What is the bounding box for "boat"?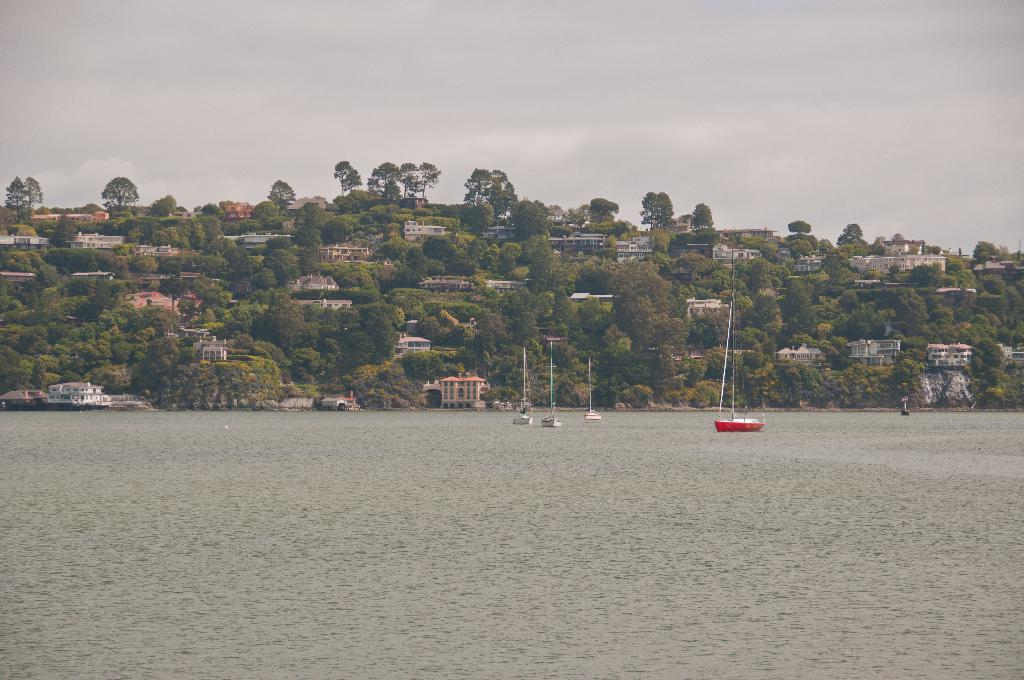
<region>515, 341, 532, 423</region>.
